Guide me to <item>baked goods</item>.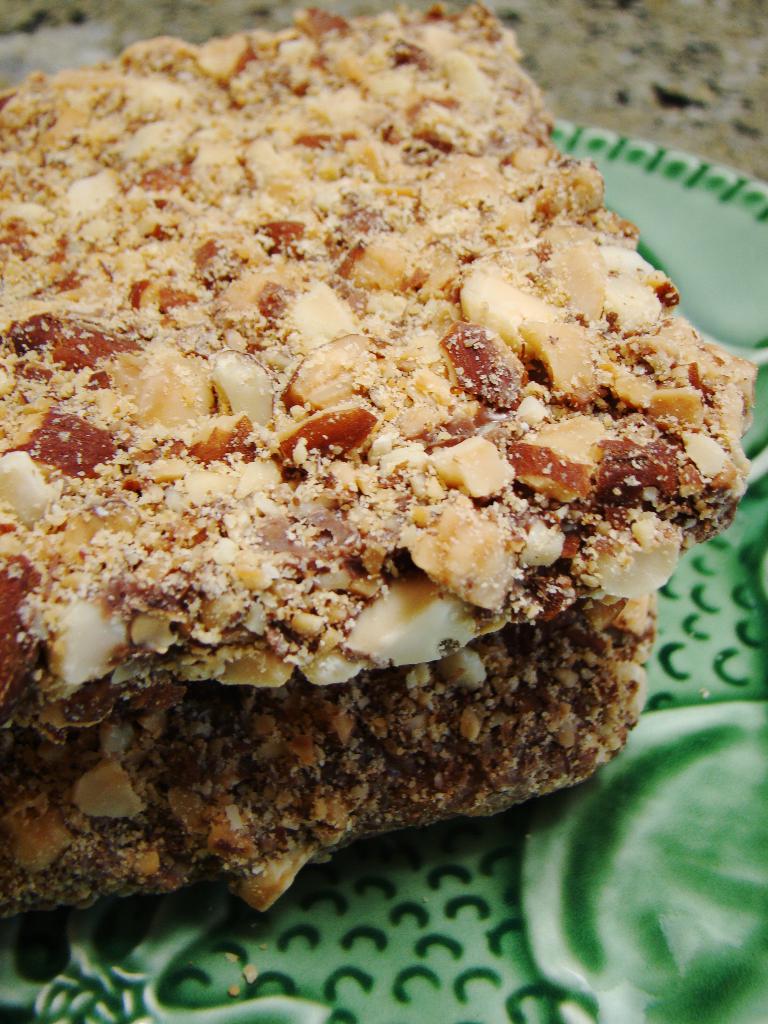
Guidance: (x1=0, y1=13, x2=749, y2=914).
